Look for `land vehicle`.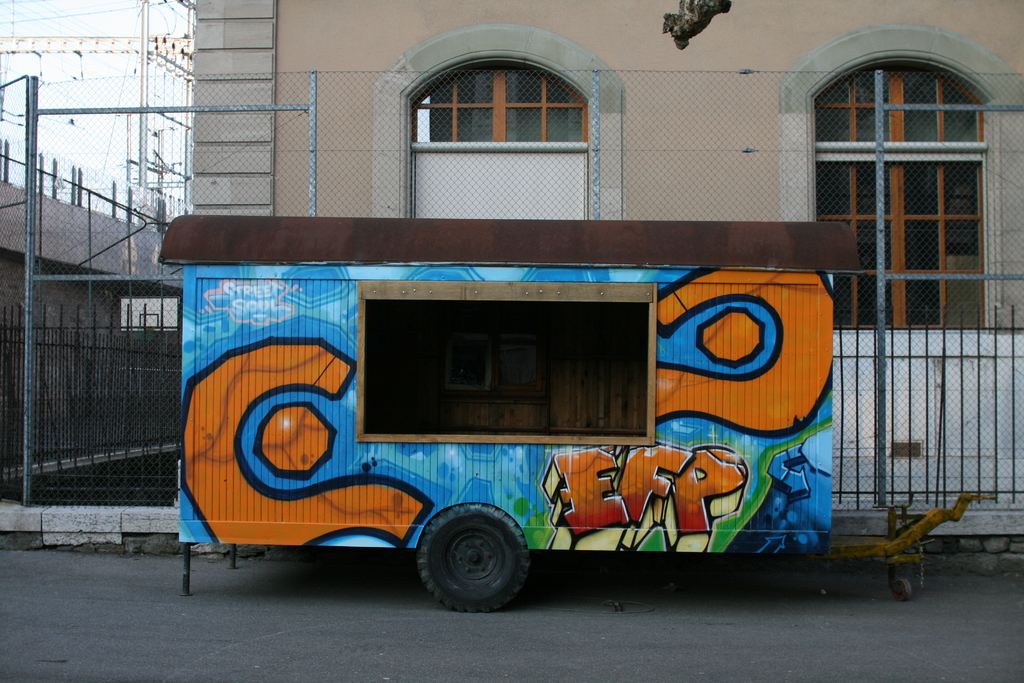
Found: <box>168,202,890,608</box>.
